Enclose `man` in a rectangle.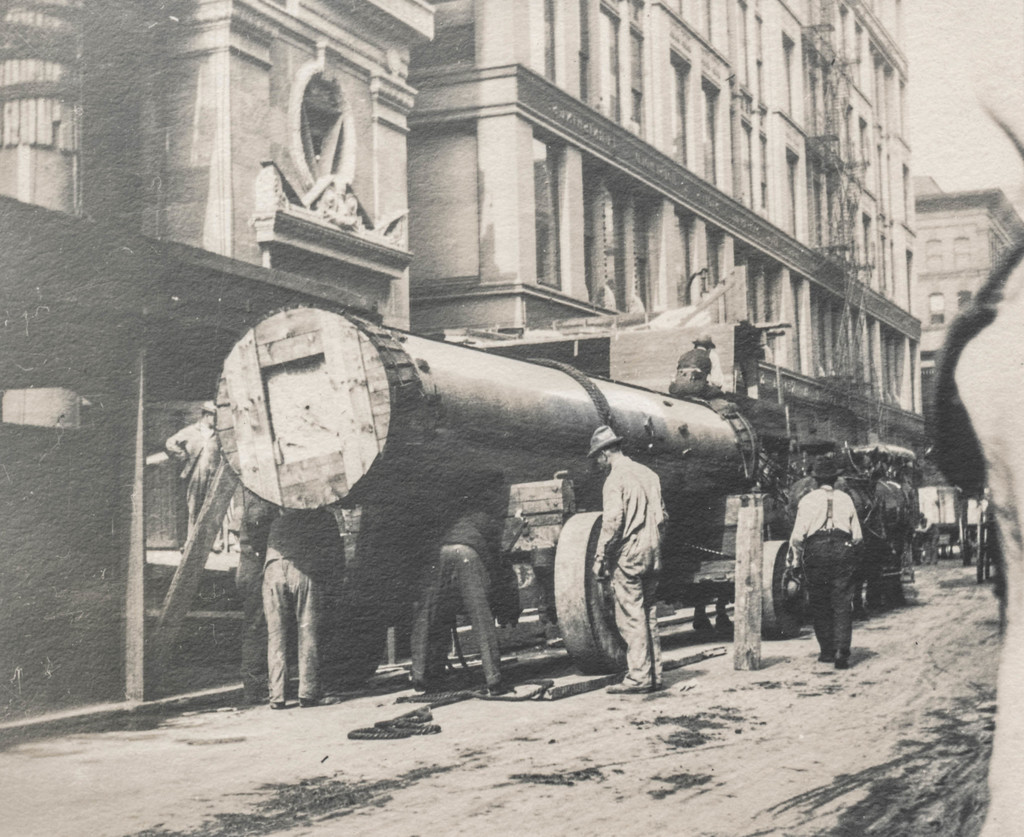
x1=159, y1=392, x2=231, y2=548.
